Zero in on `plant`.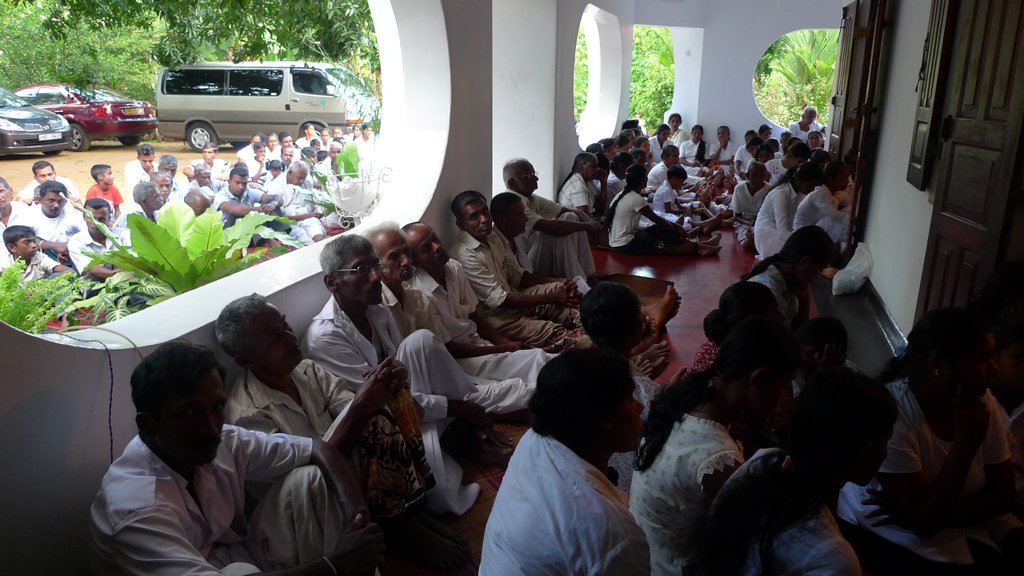
Zeroed in: bbox=(616, 20, 676, 130).
